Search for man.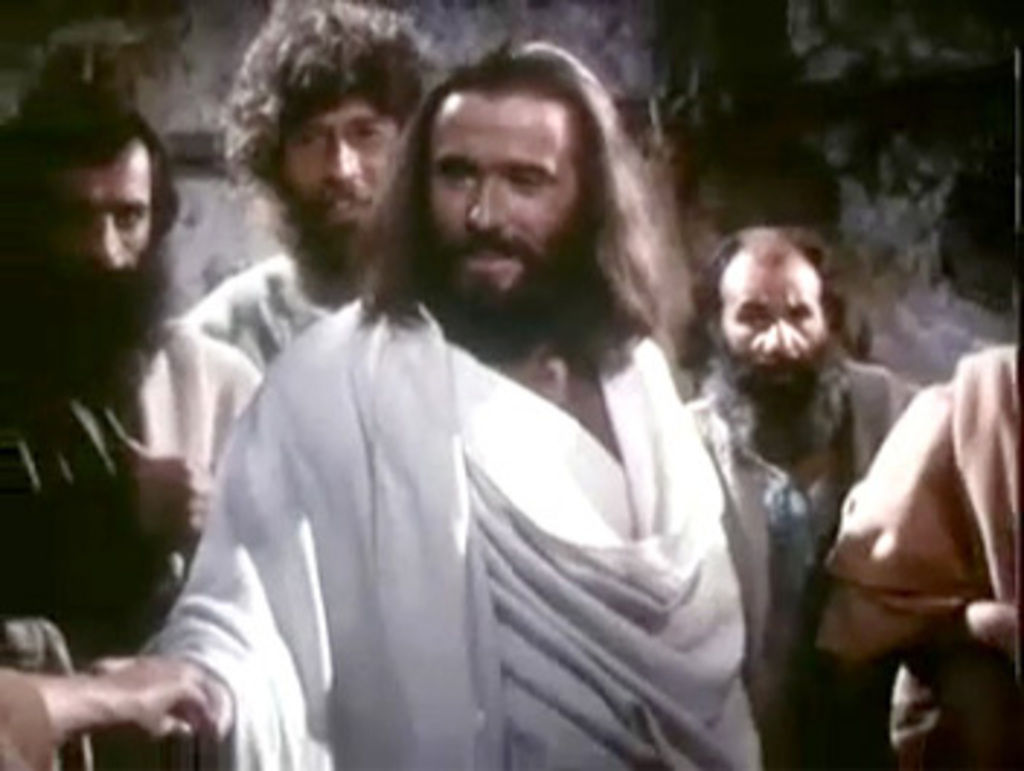
Found at box=[820, 346, 1021, 768].
